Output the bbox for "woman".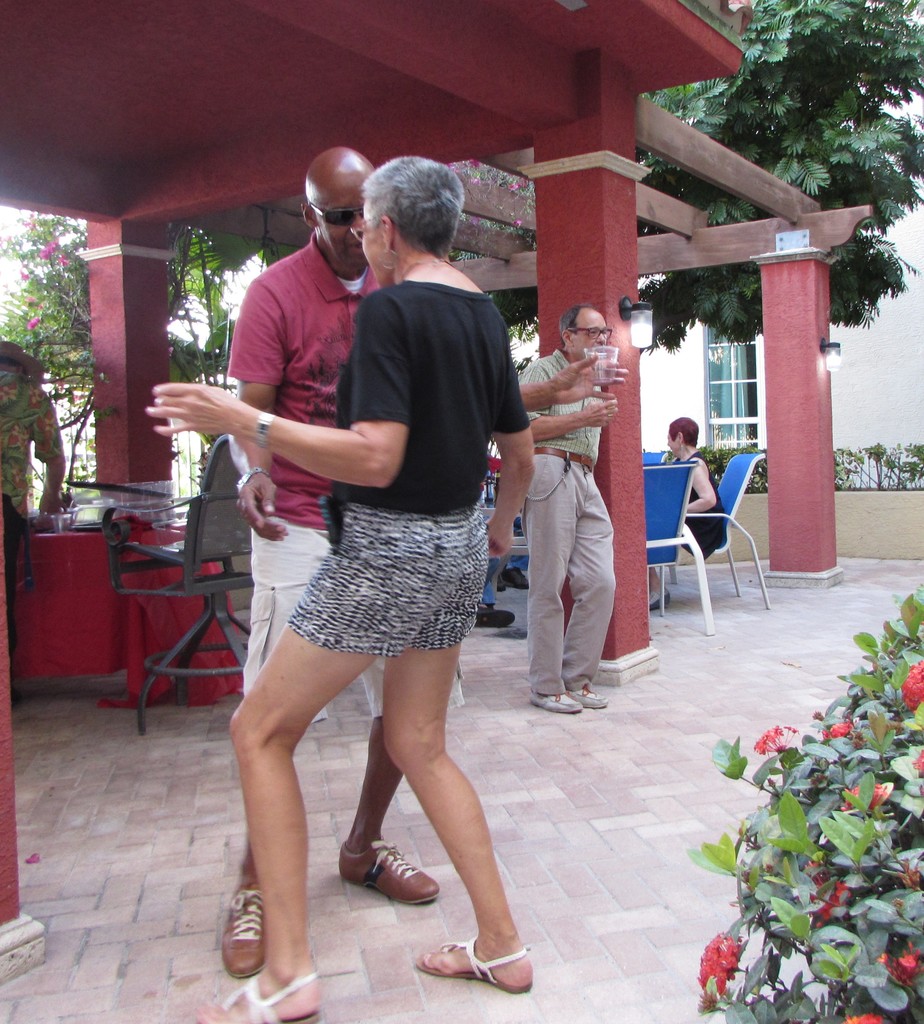
detection(645, 419, 739, 615).
